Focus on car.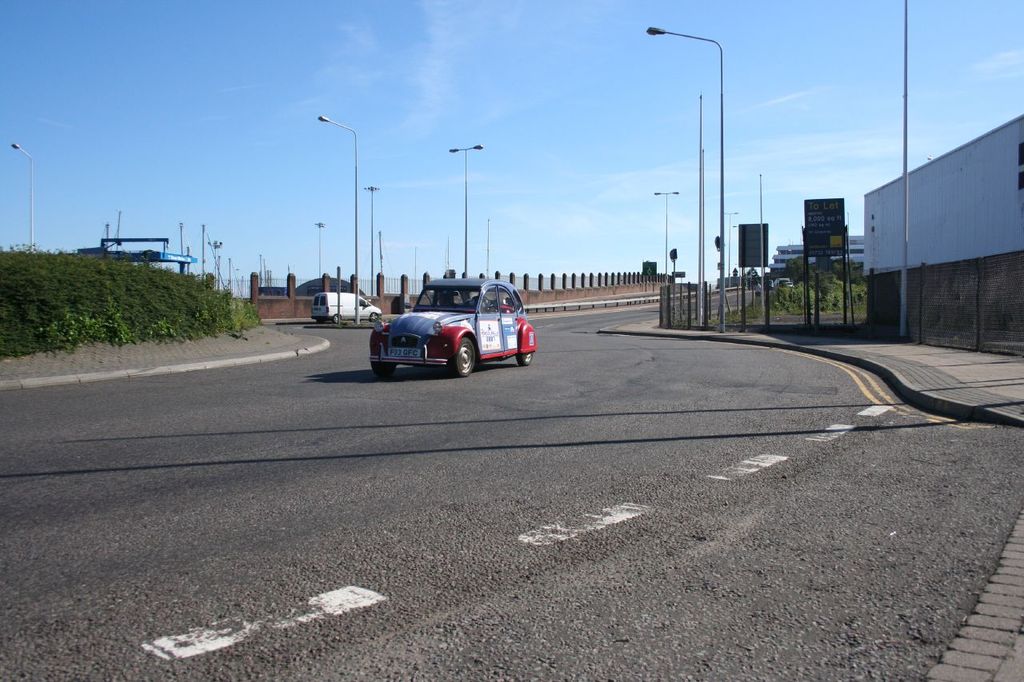
Focused at [367, 278, 538, 376].
